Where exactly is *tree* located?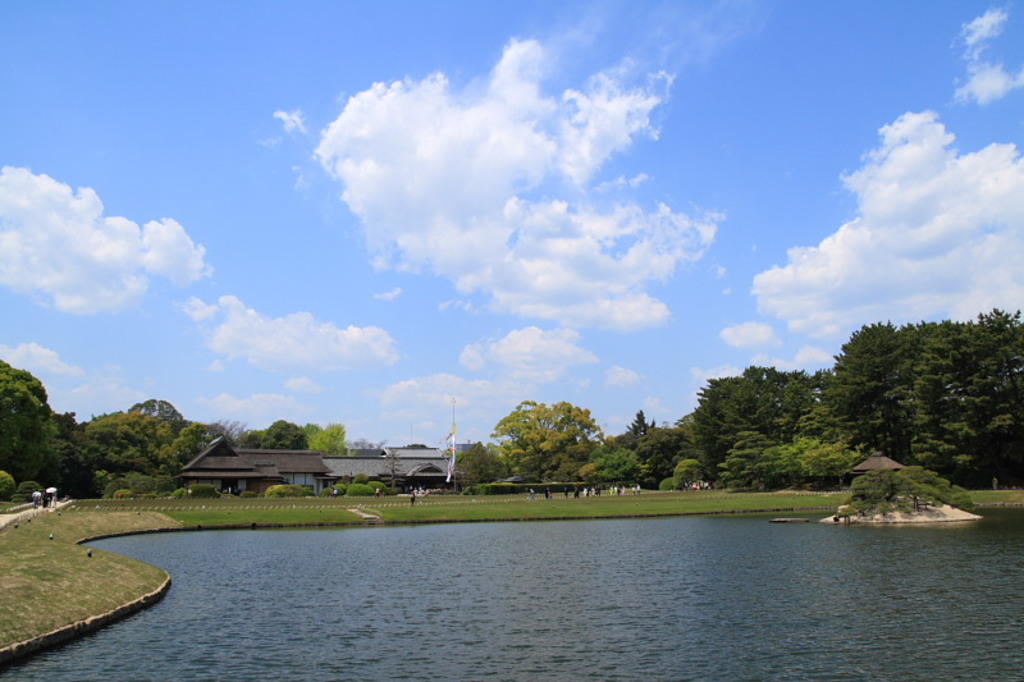
Its bounding box is 817, 305, 955, 450.
